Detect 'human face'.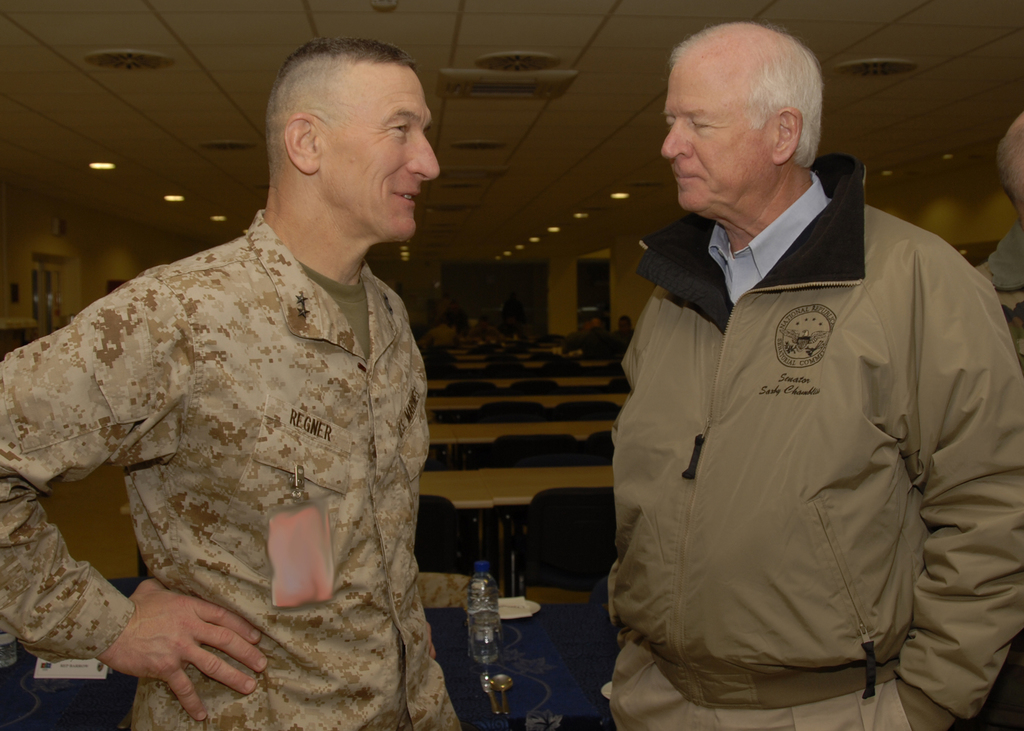
Detected at bbox=(664, 45, 769, 214).
